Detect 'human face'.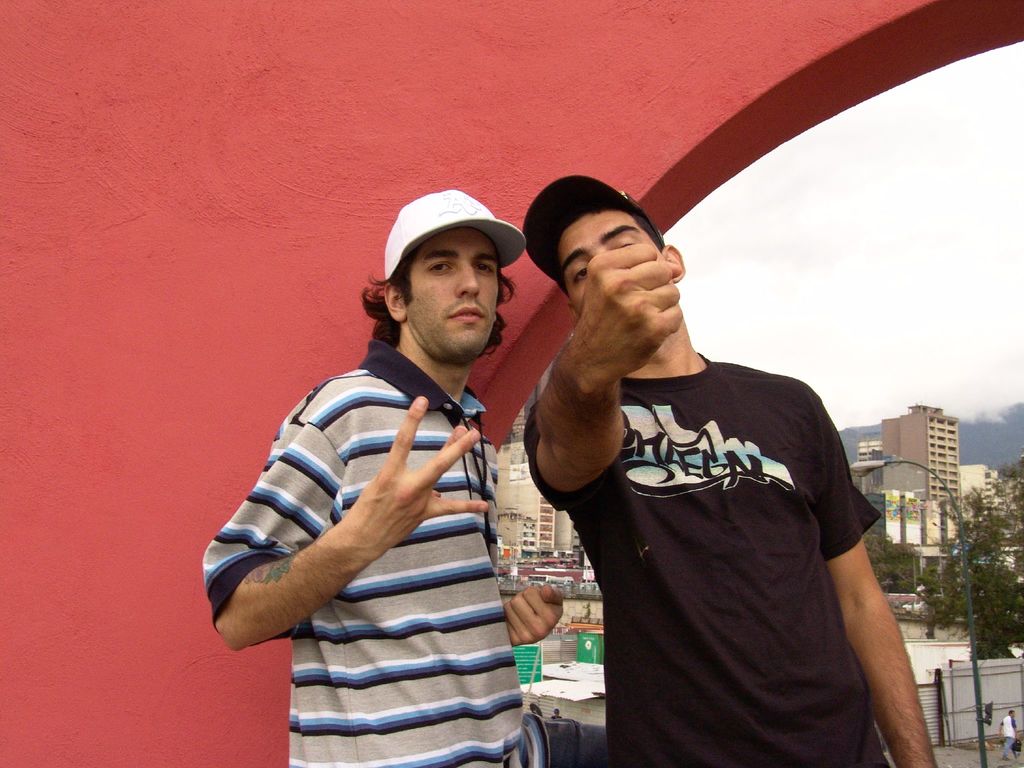
Detected at rect(406, 225, 498, 363).
